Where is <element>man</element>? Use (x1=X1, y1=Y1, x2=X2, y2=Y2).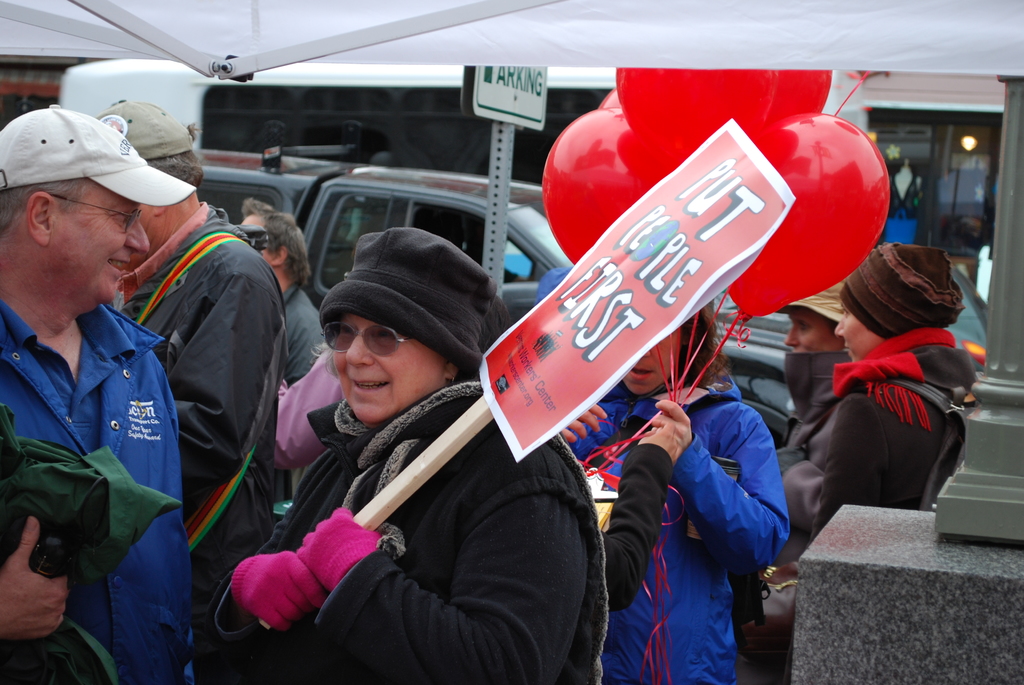
(x1=234, y1=198, x2=332, y2=377).
